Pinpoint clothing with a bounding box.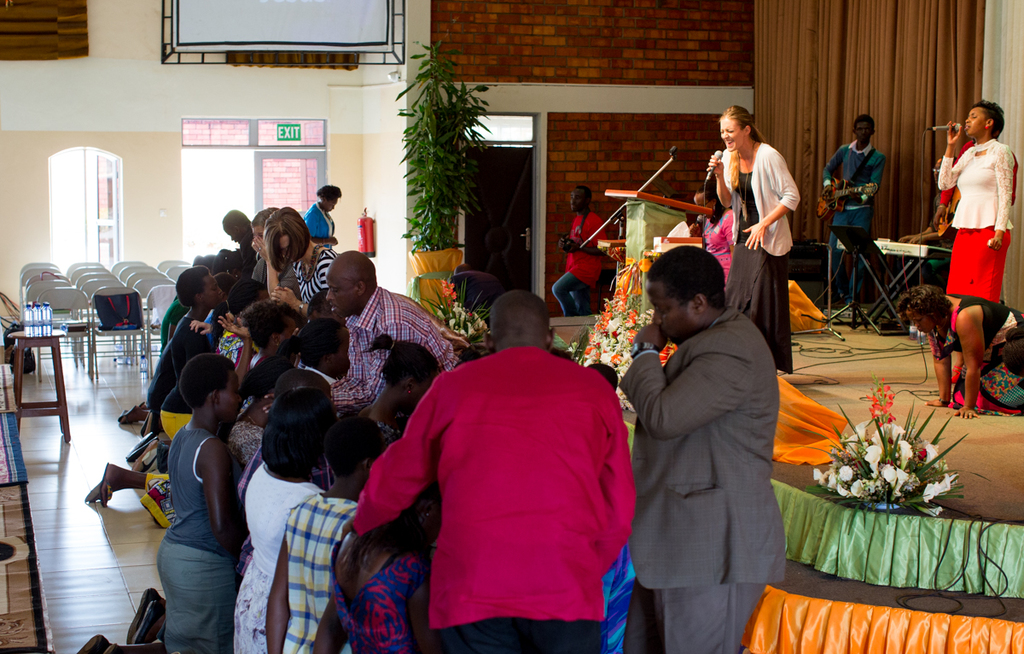
region(157, 418, 225, 653).
